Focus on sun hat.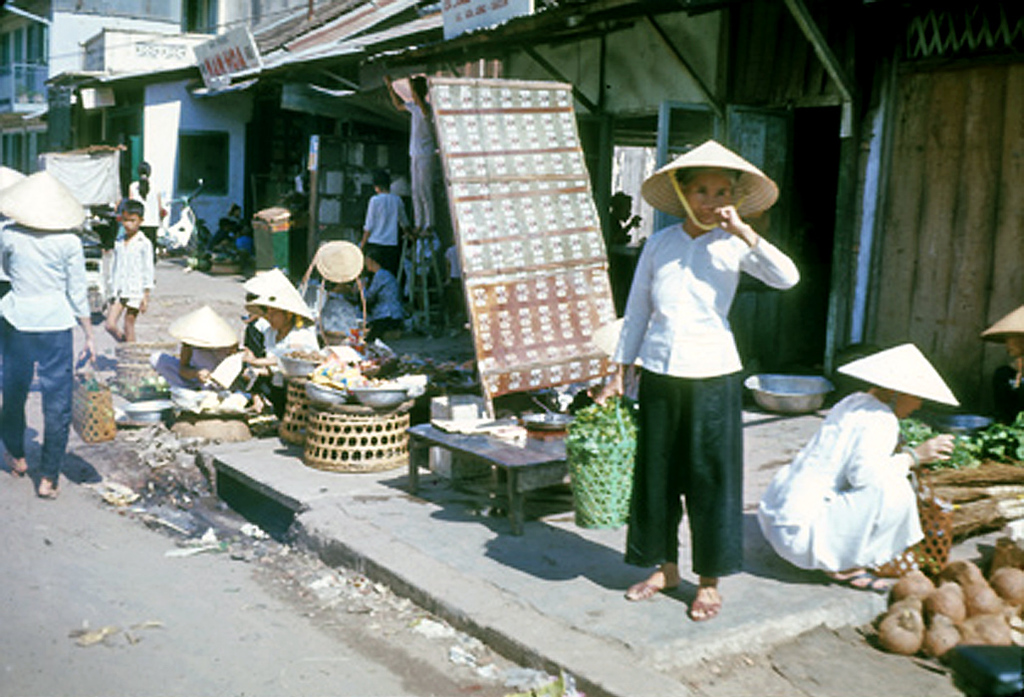
Focused at bbox=(246, 285, 314, 333).
